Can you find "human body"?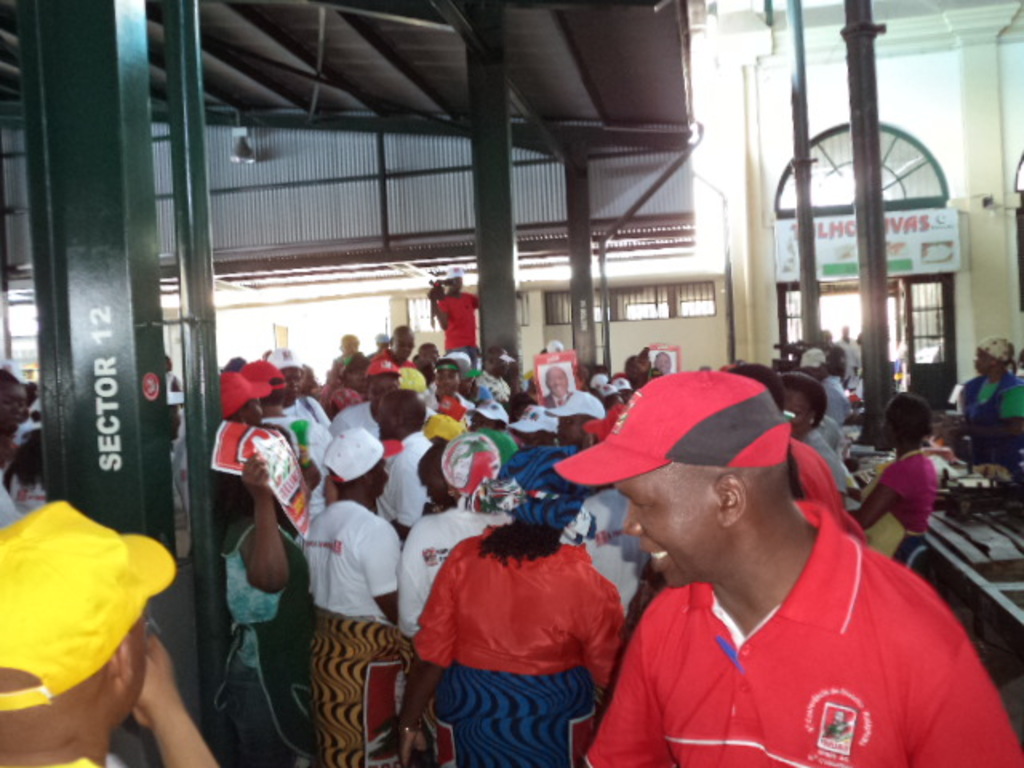
Yes, bounding box: box=[579, 522, 1022, 766].
